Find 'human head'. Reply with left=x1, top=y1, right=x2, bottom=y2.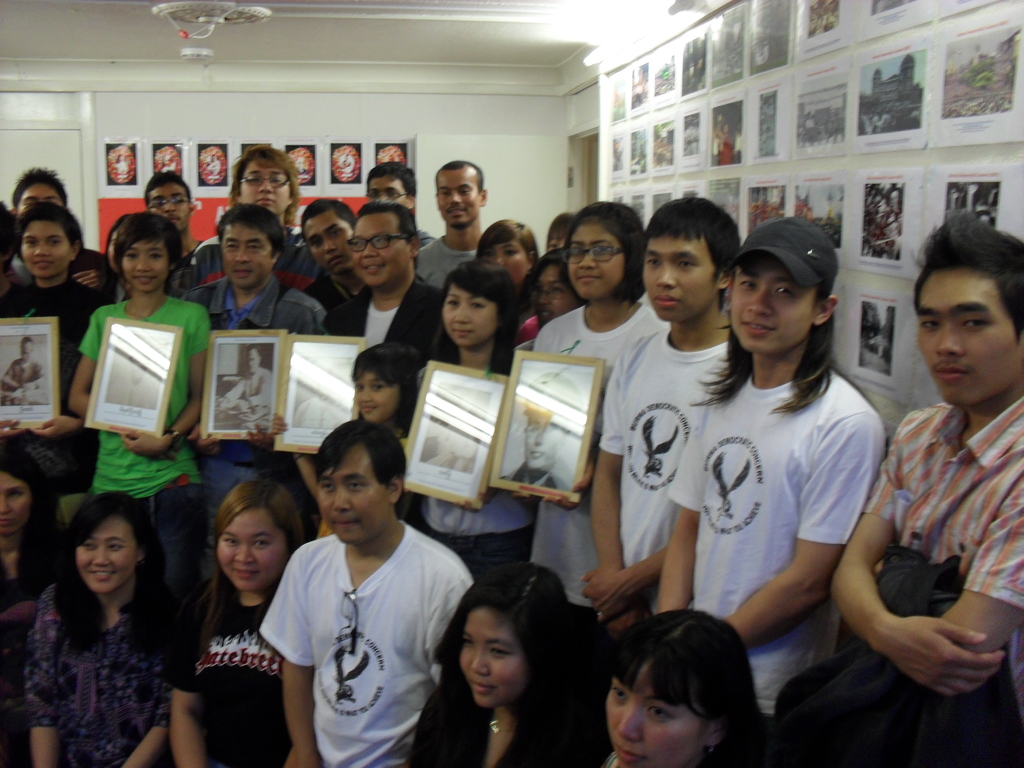
left=448, top=568, right=552, bottom=732.
